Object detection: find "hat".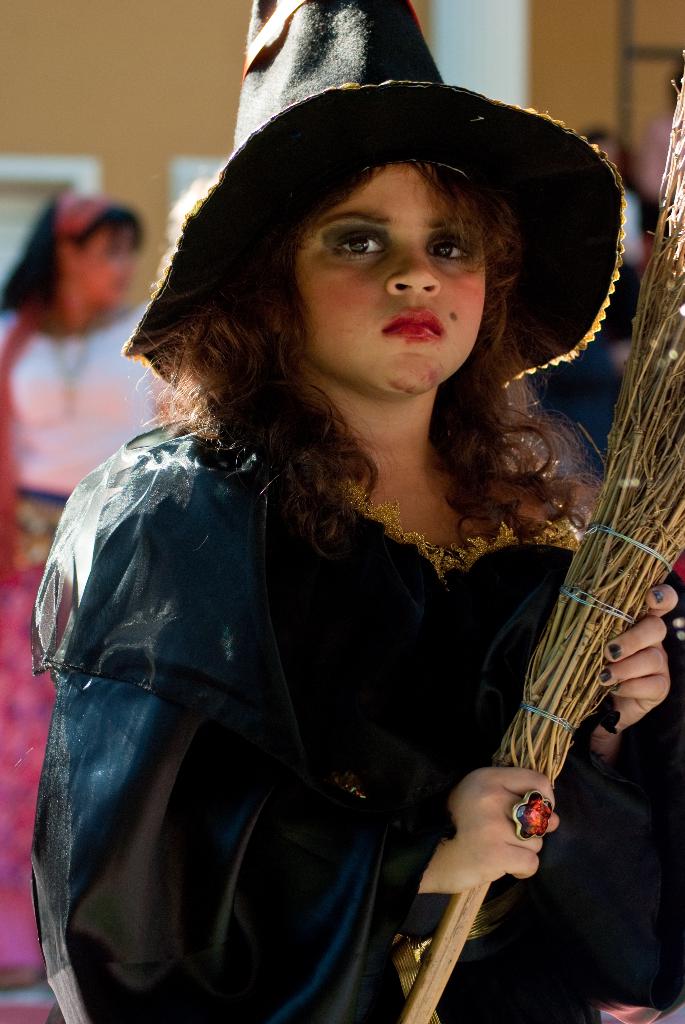
{"left": 122, "top": 0, "right": 627, "bottom": 396}.
